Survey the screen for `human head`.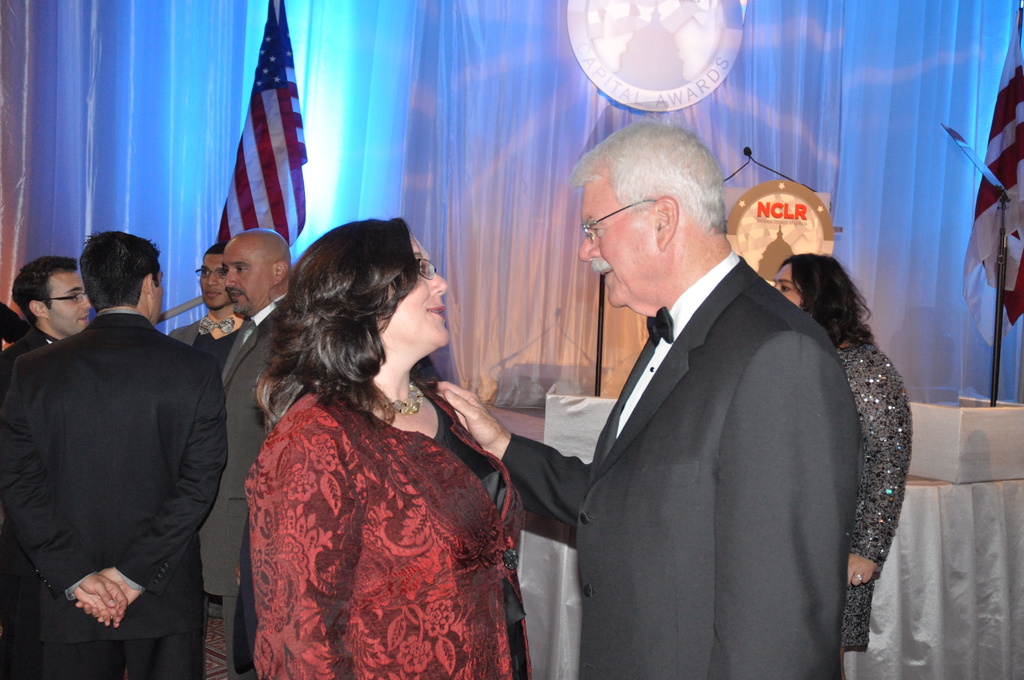
Survey found: Rect(572, 119, 735, 316).
